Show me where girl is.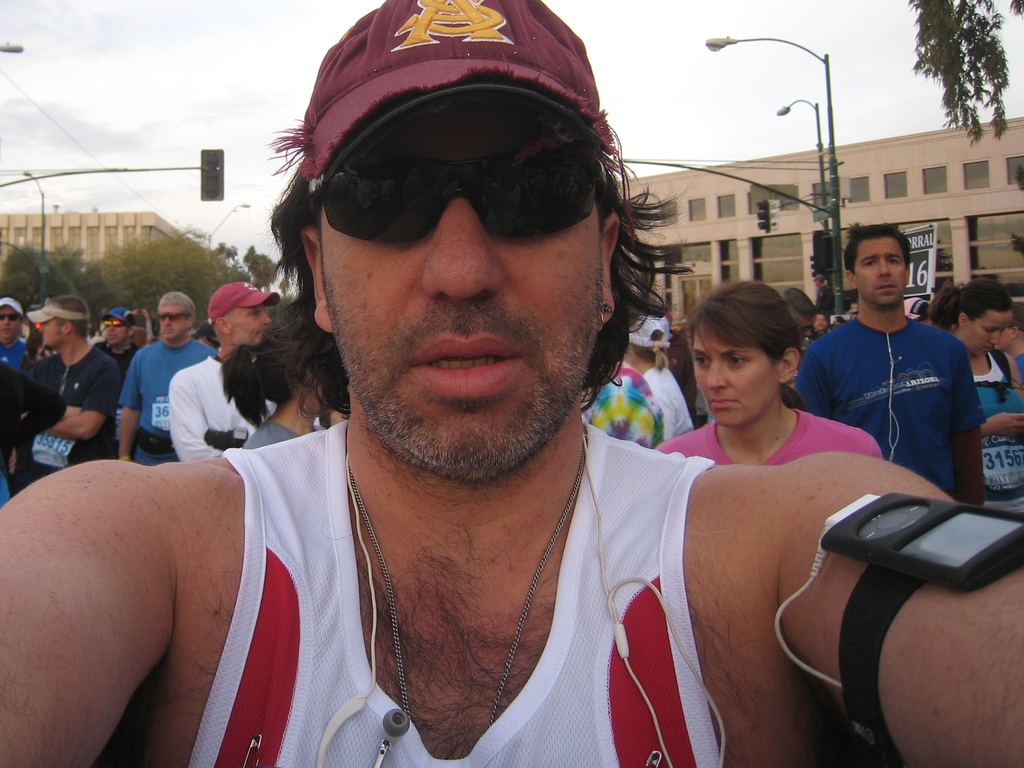
girl is at (left=932, top=285, right=1023, bottom=509).
